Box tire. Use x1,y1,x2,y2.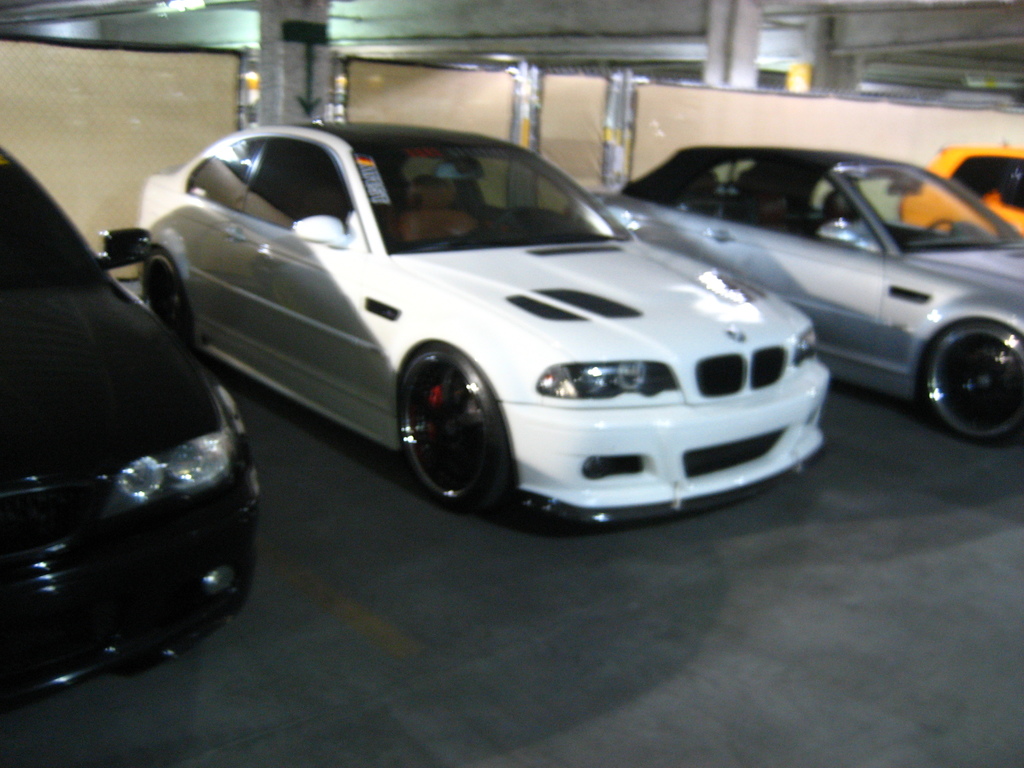
402,343,517,514.
